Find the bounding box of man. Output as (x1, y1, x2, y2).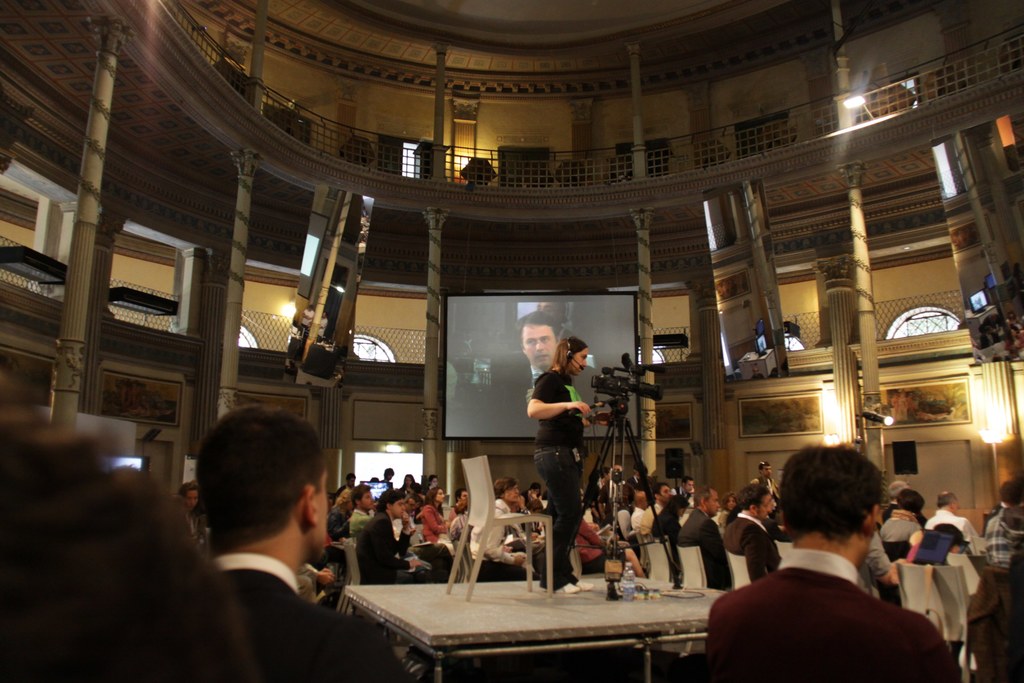
(356, 491, 454, 586).
